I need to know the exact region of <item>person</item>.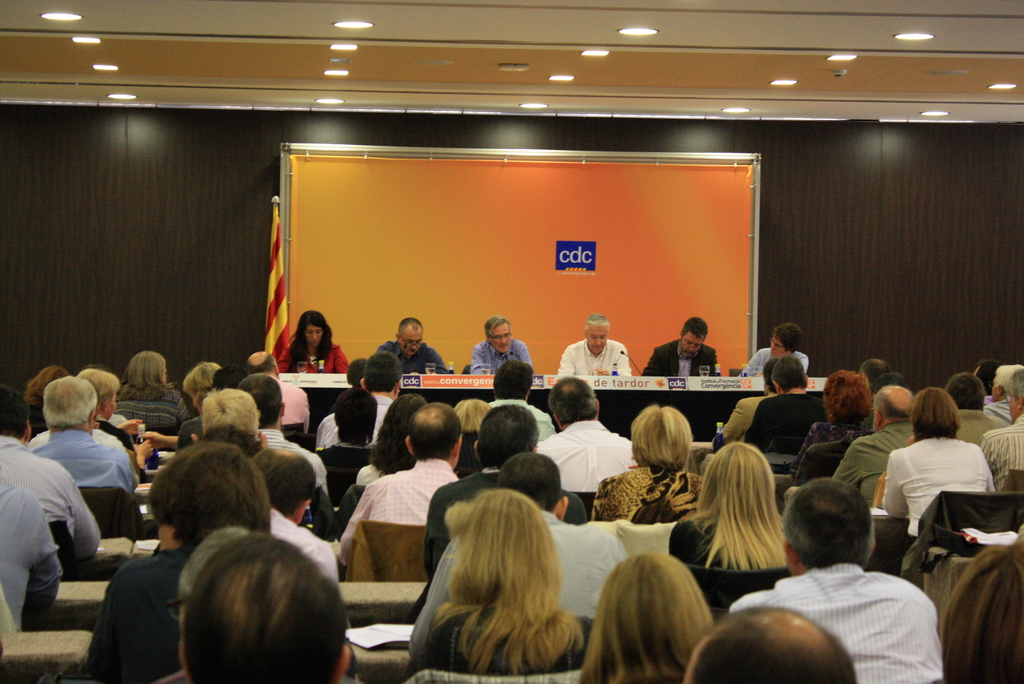
Region: region(0, 380, 101, 561).
